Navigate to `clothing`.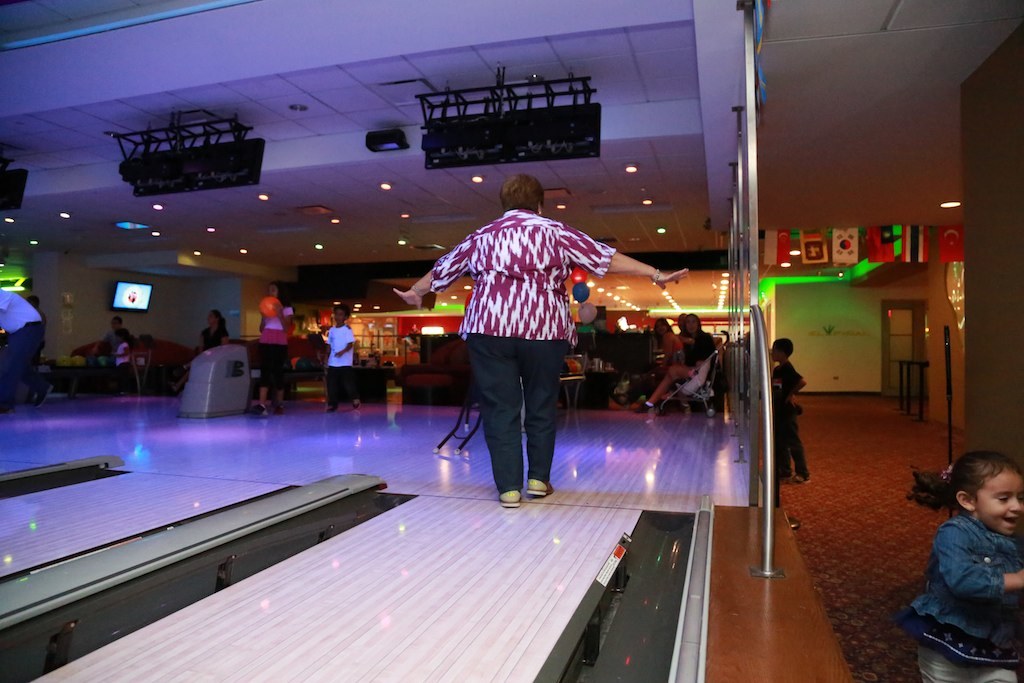
Navigation target: [x1=678, y1=333, x2=706, y2=374].
